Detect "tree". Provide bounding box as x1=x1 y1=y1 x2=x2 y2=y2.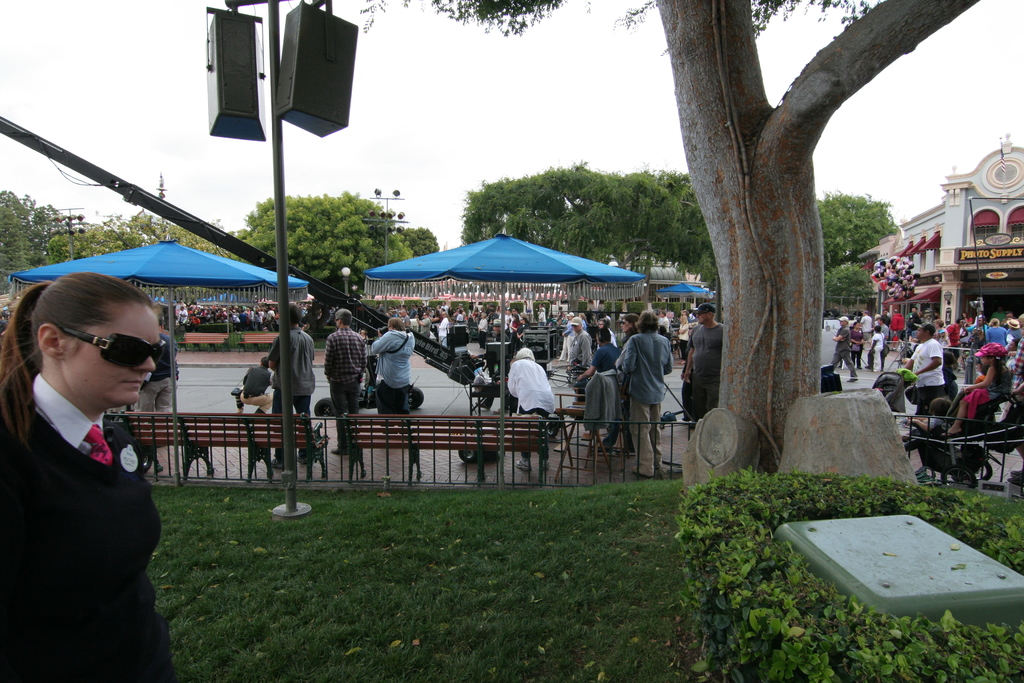
x1=360 y1=0 x2=986 y2=472.
